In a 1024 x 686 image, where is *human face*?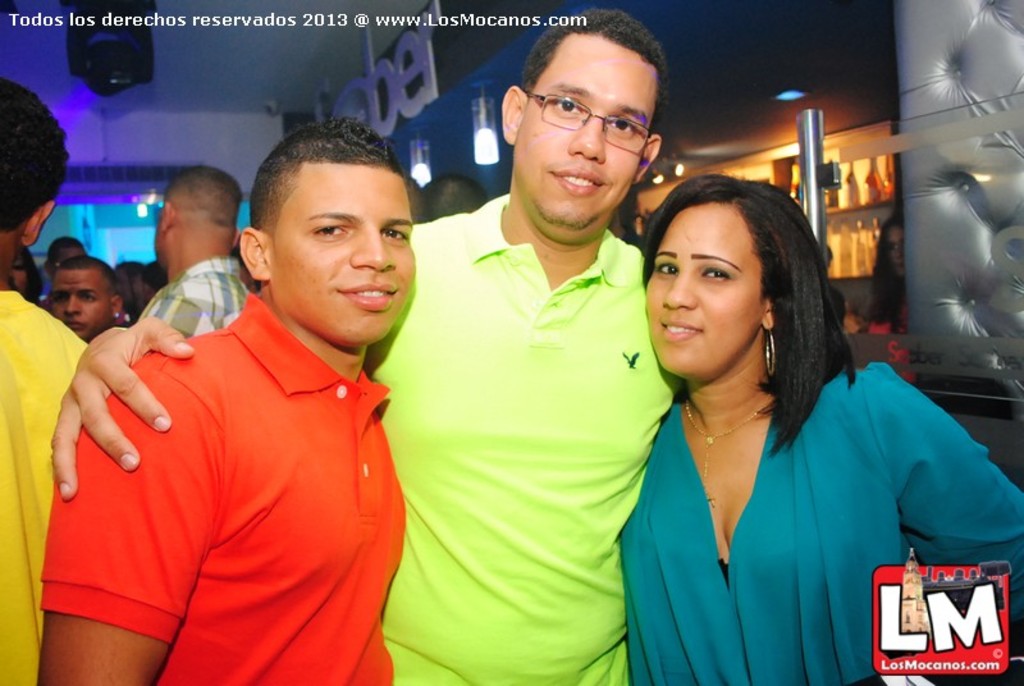
select_region(264, 165, 416, 346).
